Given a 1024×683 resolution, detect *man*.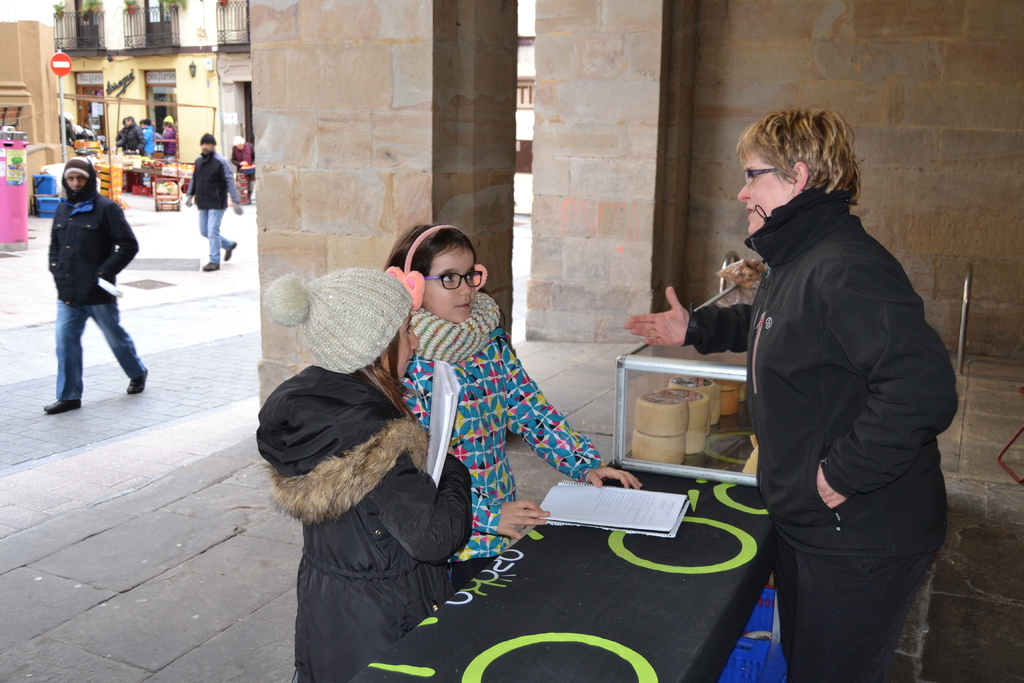
bbox=[42, 155, 150, 409].
